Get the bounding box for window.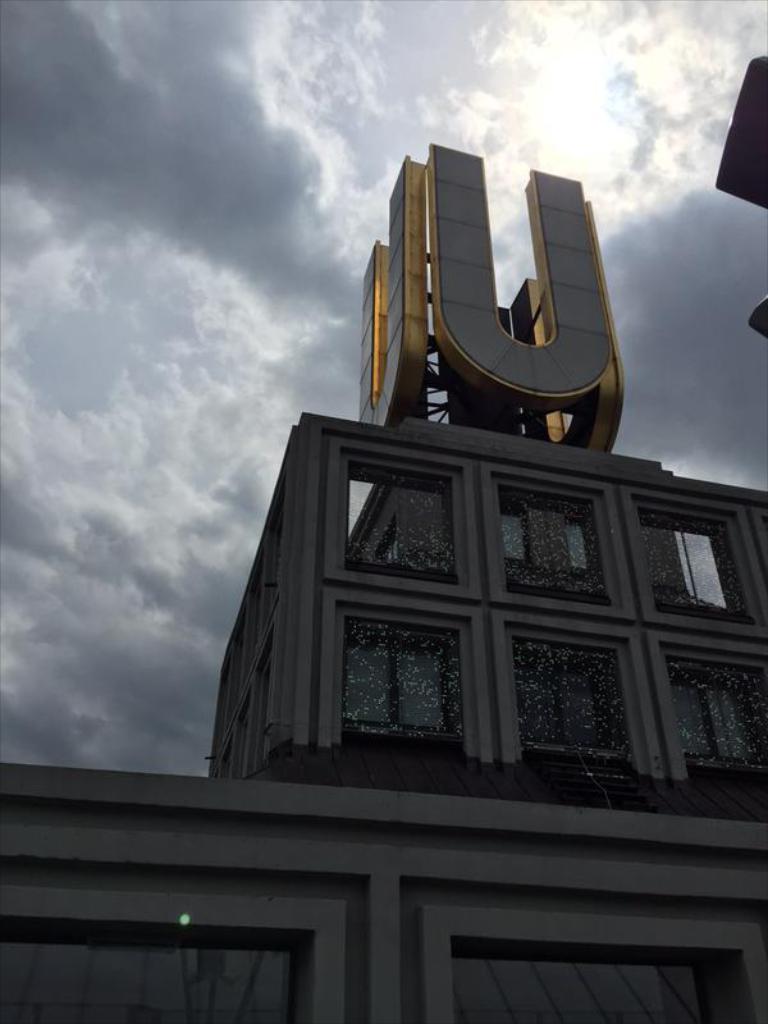
[631, 500, 767, 625].
